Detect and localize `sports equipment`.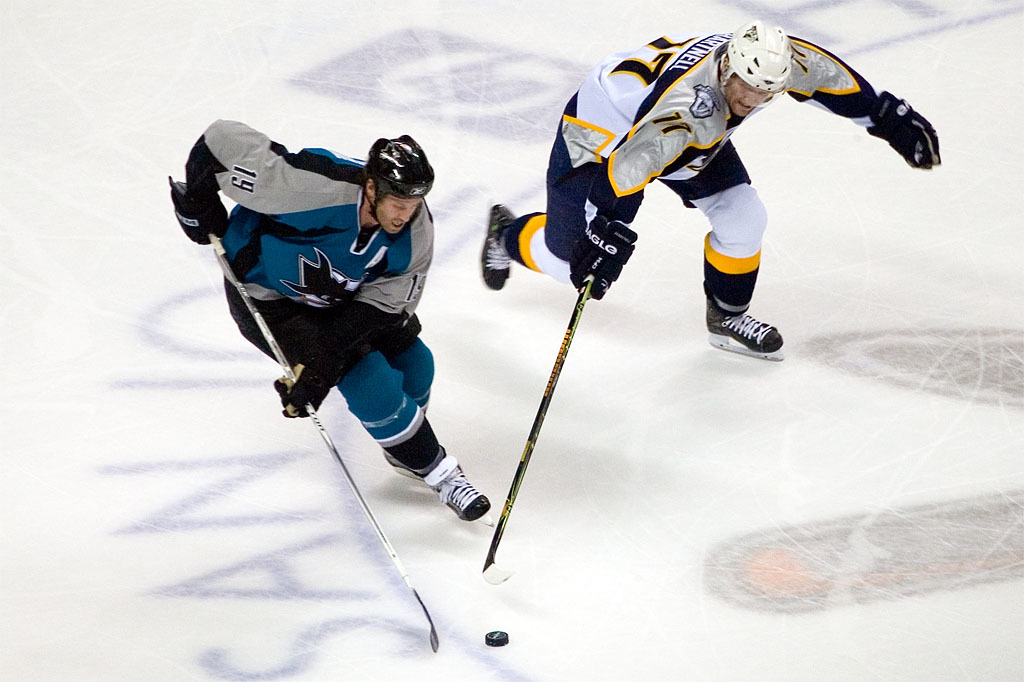
Localized at rect(183, 184, 441, 656).
